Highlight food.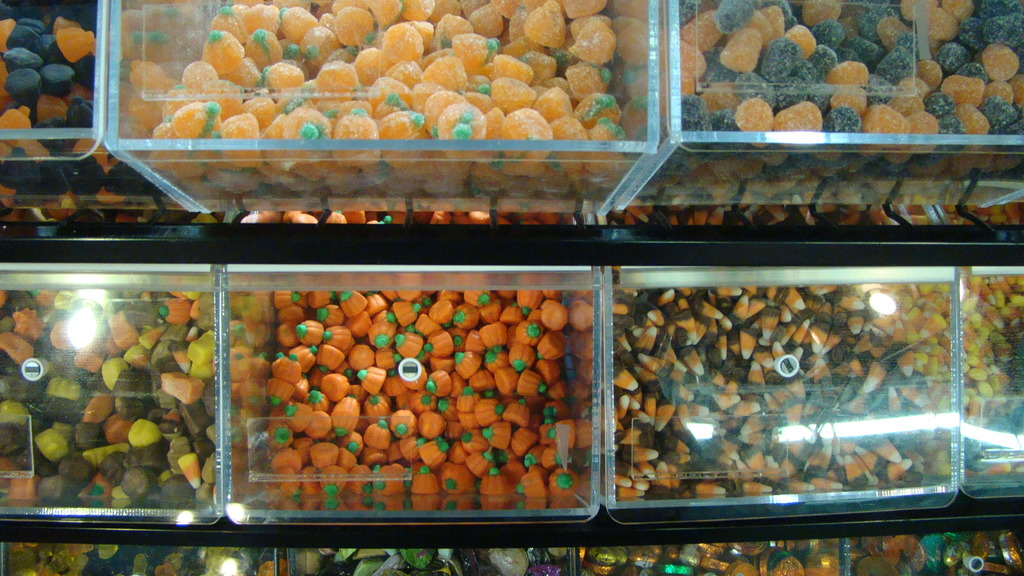
Highlighted region: detection(610, 289, 926, 497).
